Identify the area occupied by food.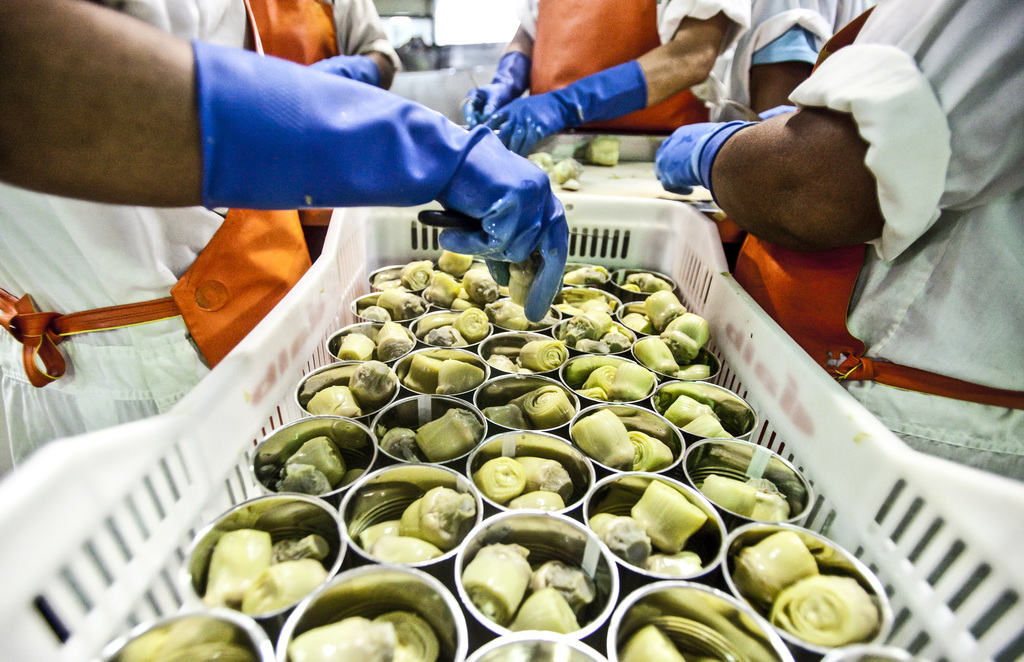
Area: rect(509, 390, 536, 426).
